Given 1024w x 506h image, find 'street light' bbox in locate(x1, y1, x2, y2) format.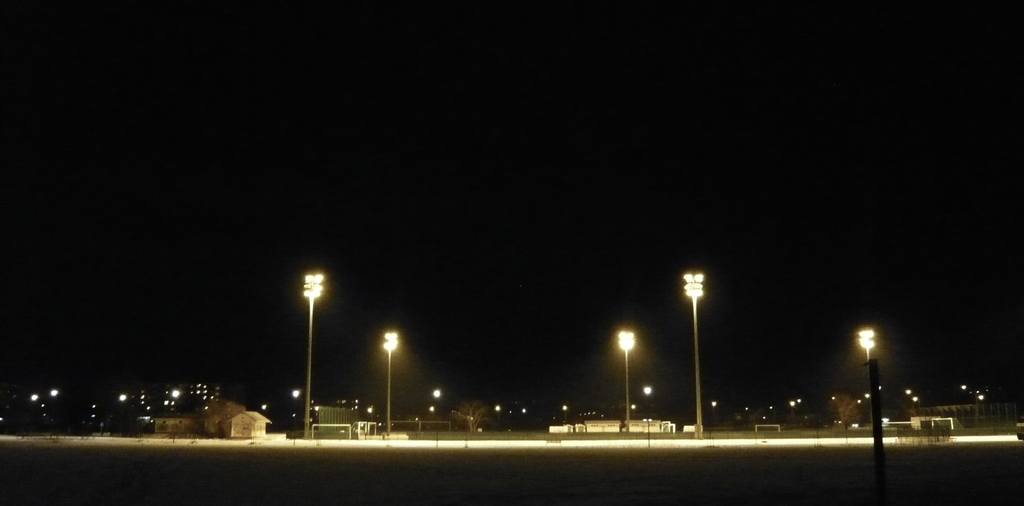
locate(680, 271, 706, 439).
